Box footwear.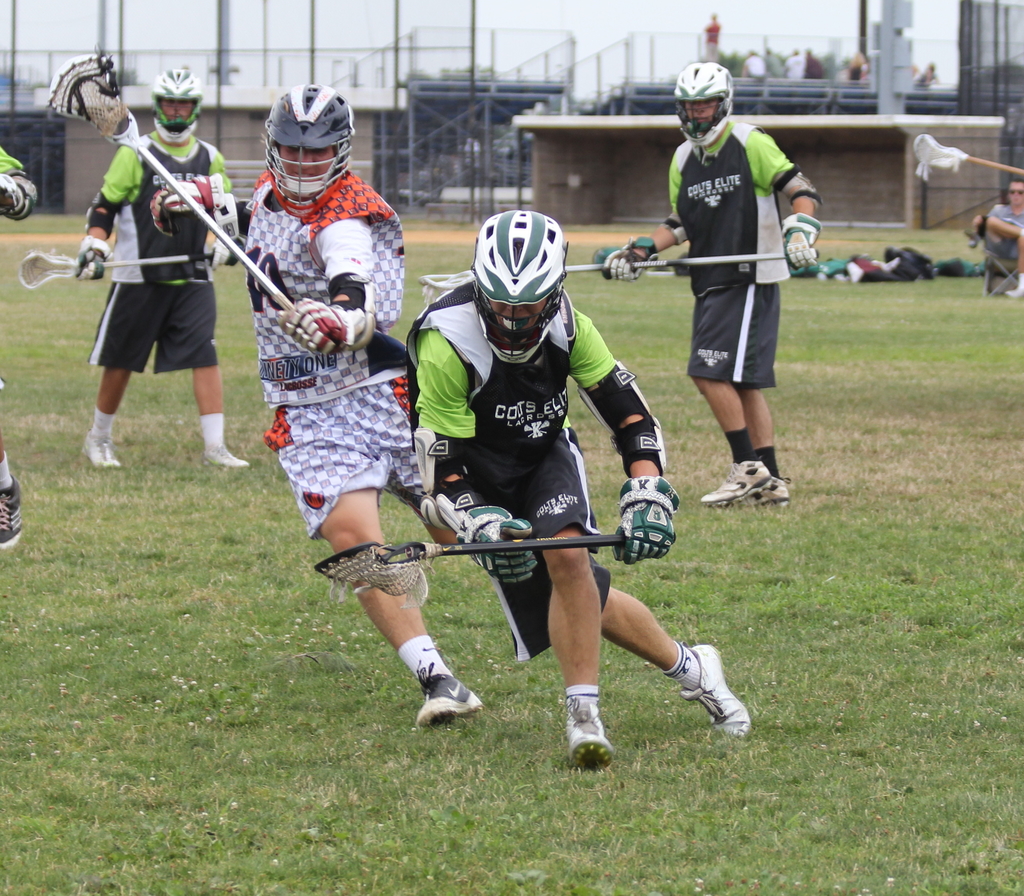
[x1=565, y1=699, x2=612, y2=774].
